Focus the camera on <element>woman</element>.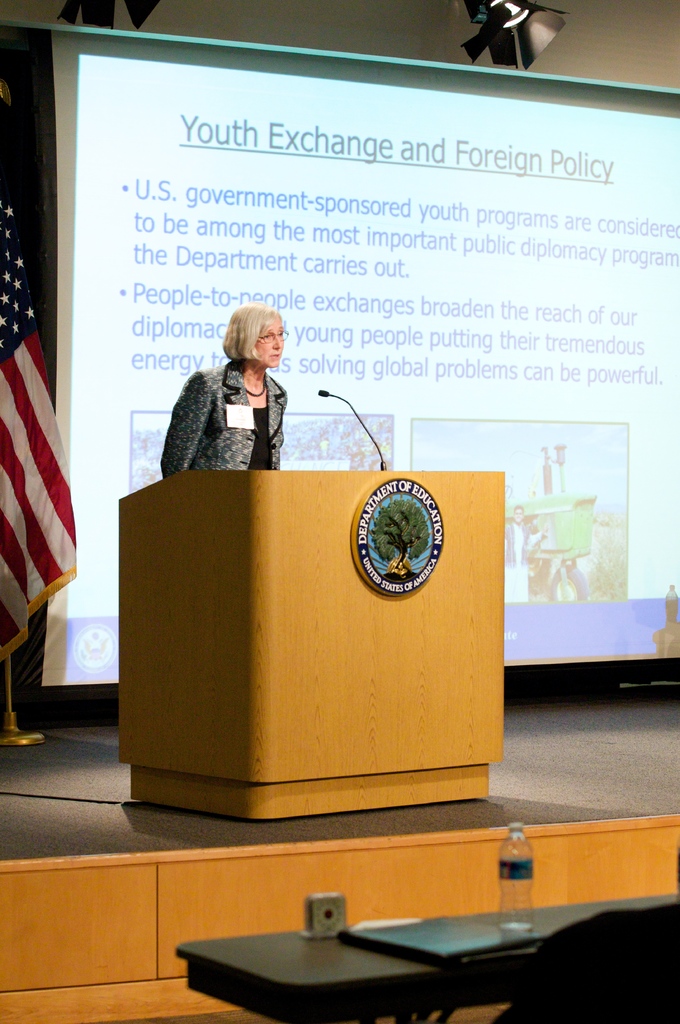
Focus region: (164,297,303,478).
